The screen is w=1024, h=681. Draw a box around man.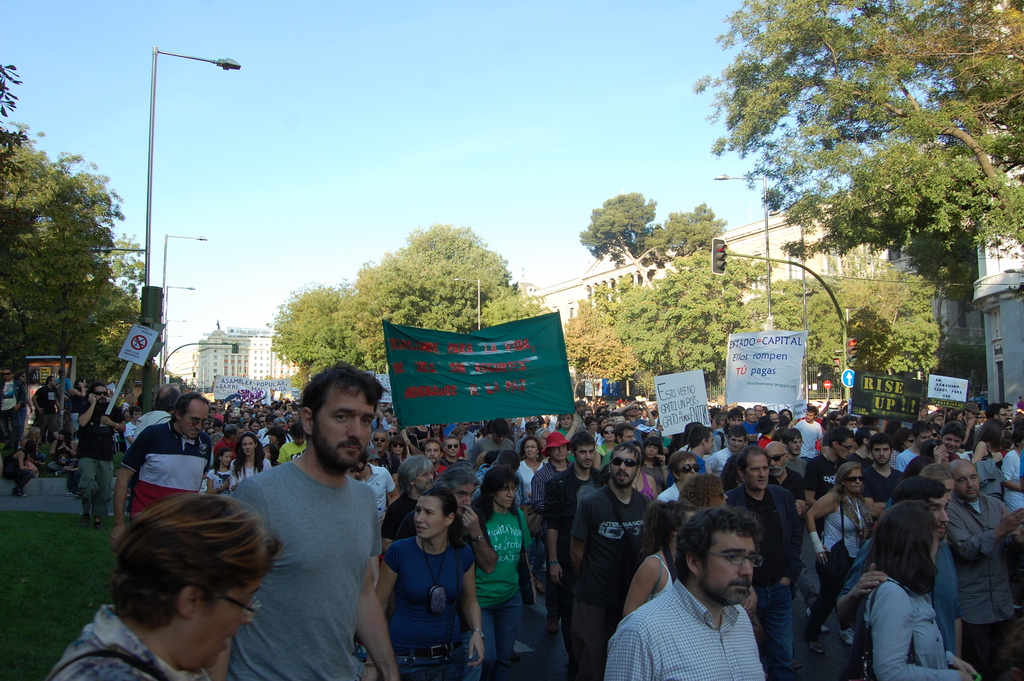
<region>31, 377, 65, 445</region>.
